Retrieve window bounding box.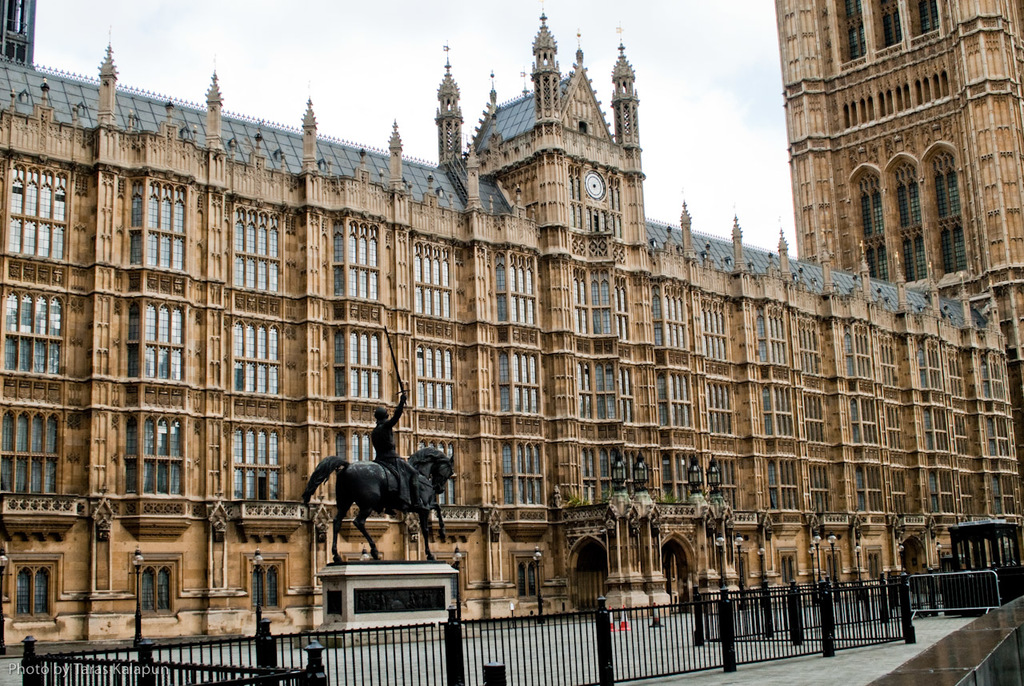
Bounding box: <box>6,157,69,263</box>.
